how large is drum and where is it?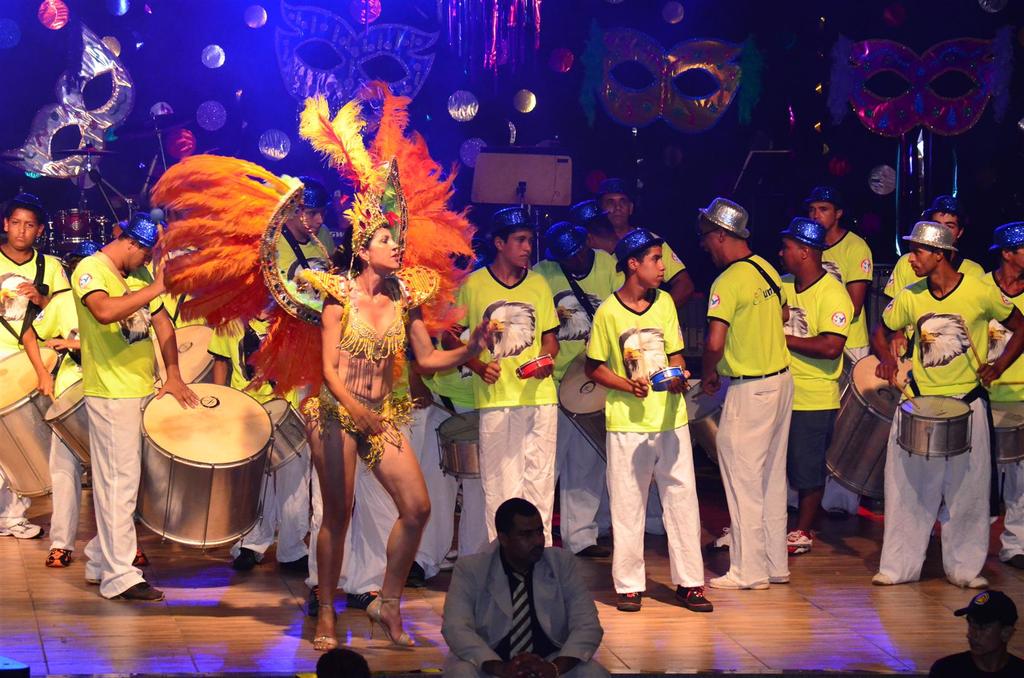
Bounding box: bbox=[898, 393, 972, 460].
